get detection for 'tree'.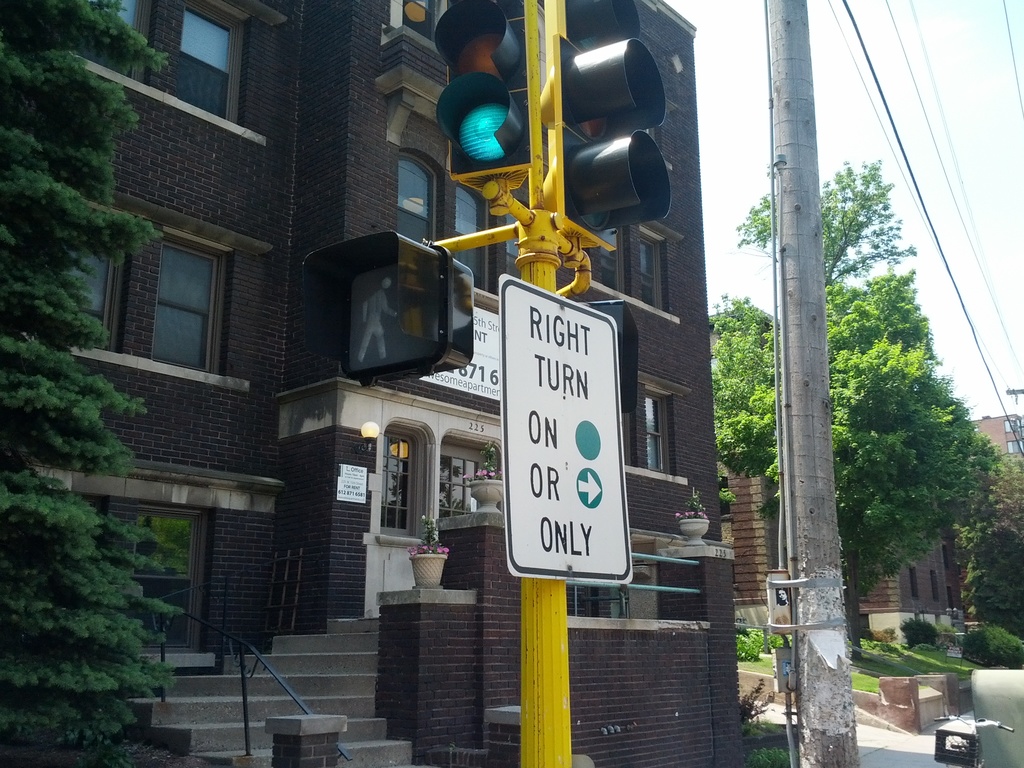
Detection: (left=951, top=451, right=1023, bottom=638).
